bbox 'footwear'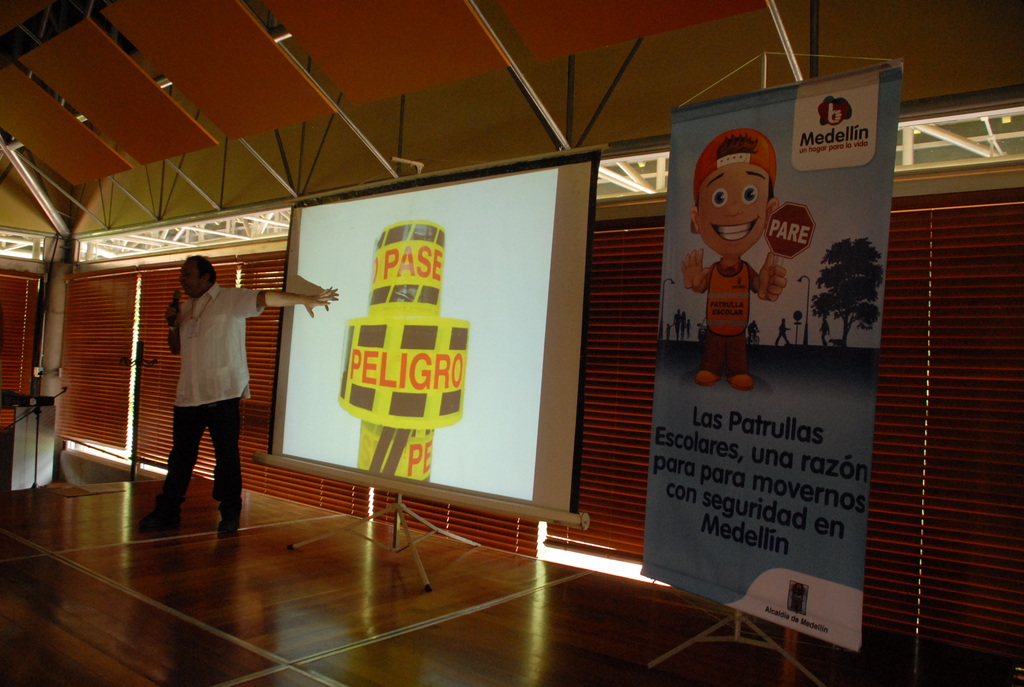
left=696, top=370, right=719, bottom=384
